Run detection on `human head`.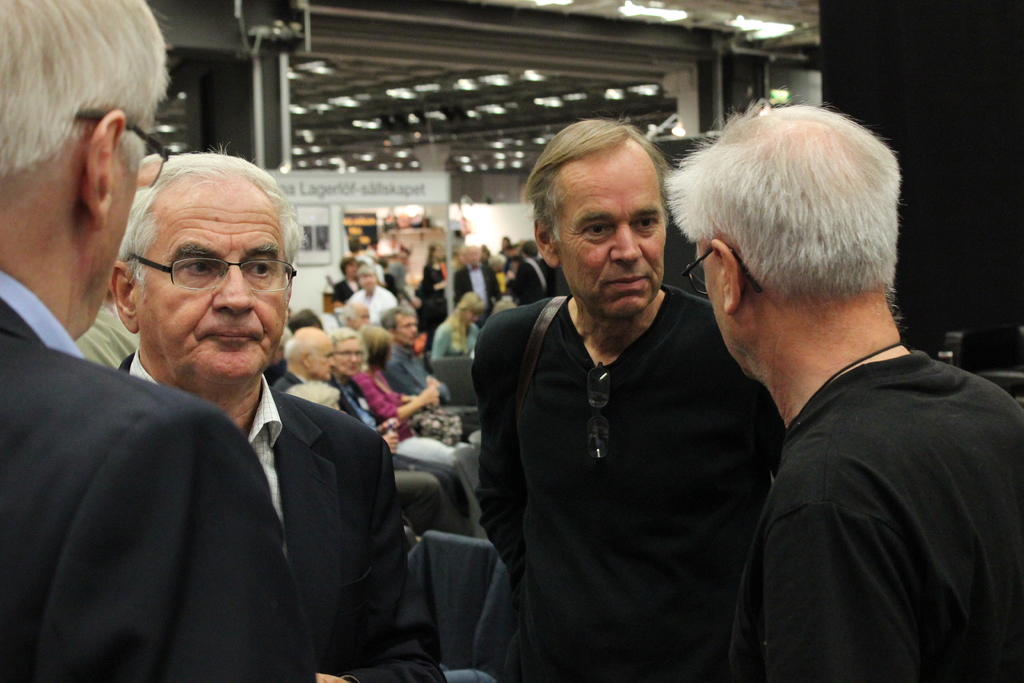
Result: {"x1": 111, "y1": 145, "x2": 294, "y2": 386}.
